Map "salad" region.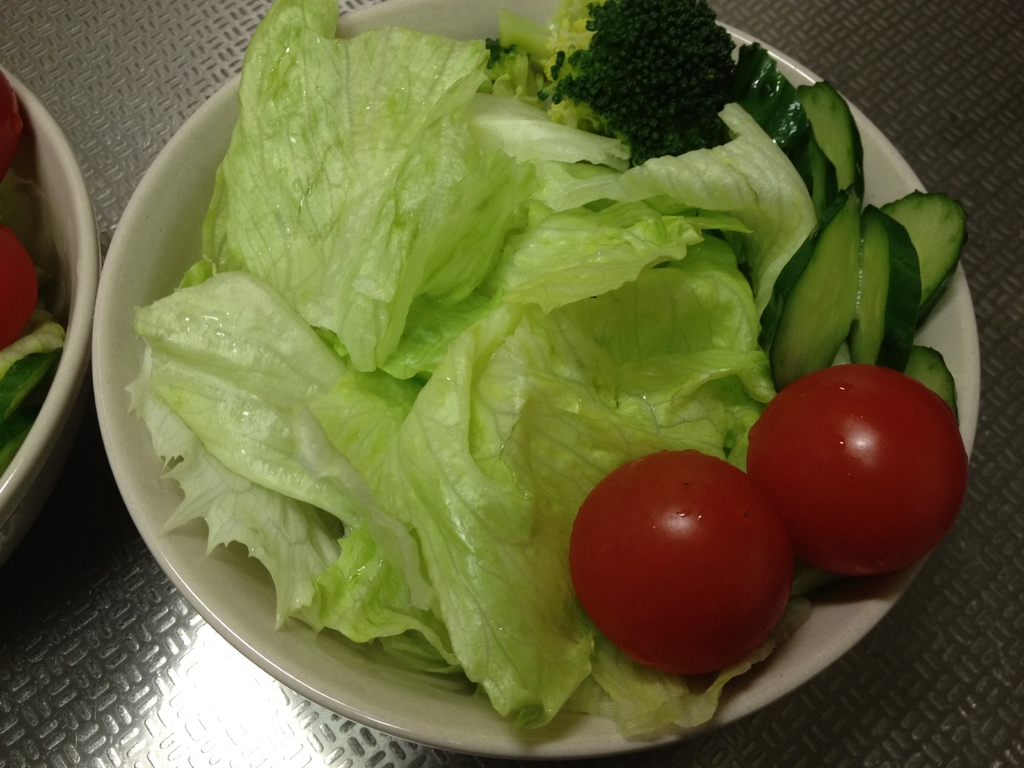
Mapped to (left=83, top=0, right=989, bottom=739).
